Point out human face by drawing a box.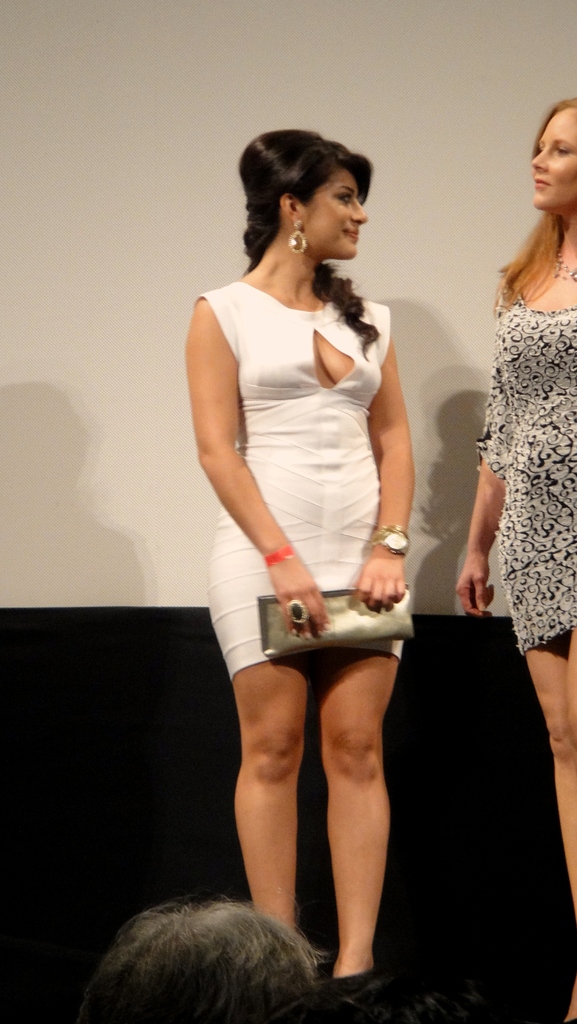
(531, 111, 575, 205).
